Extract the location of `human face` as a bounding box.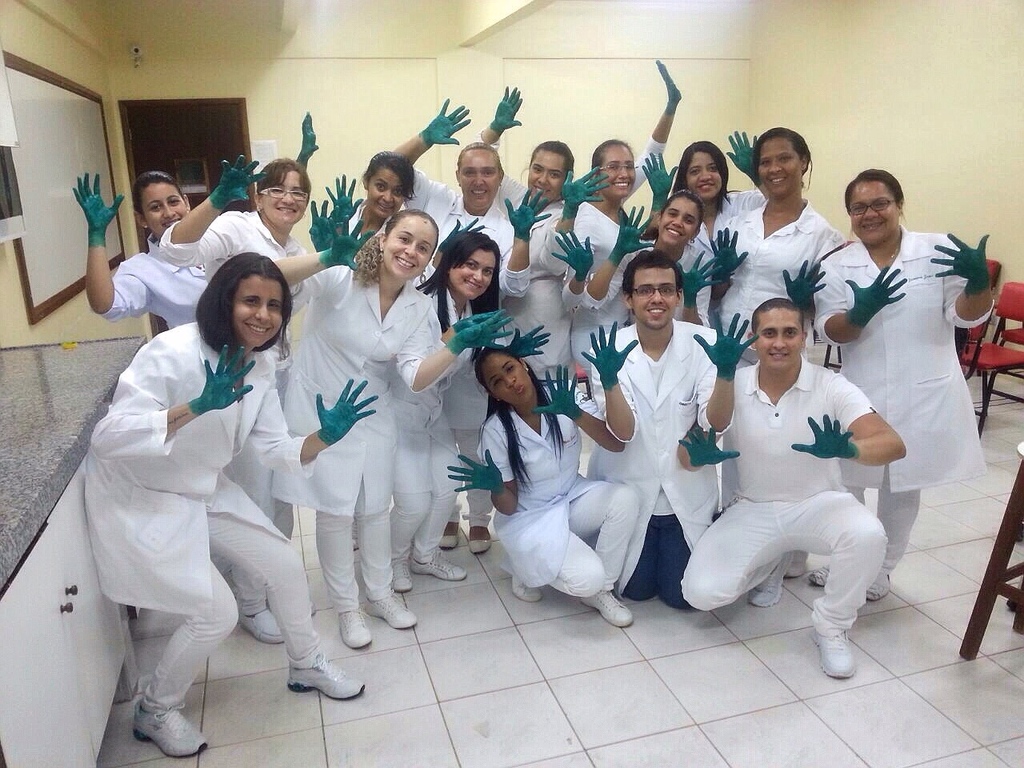
pyautogui.locateOnScreen(683, 151, 723, 201).
